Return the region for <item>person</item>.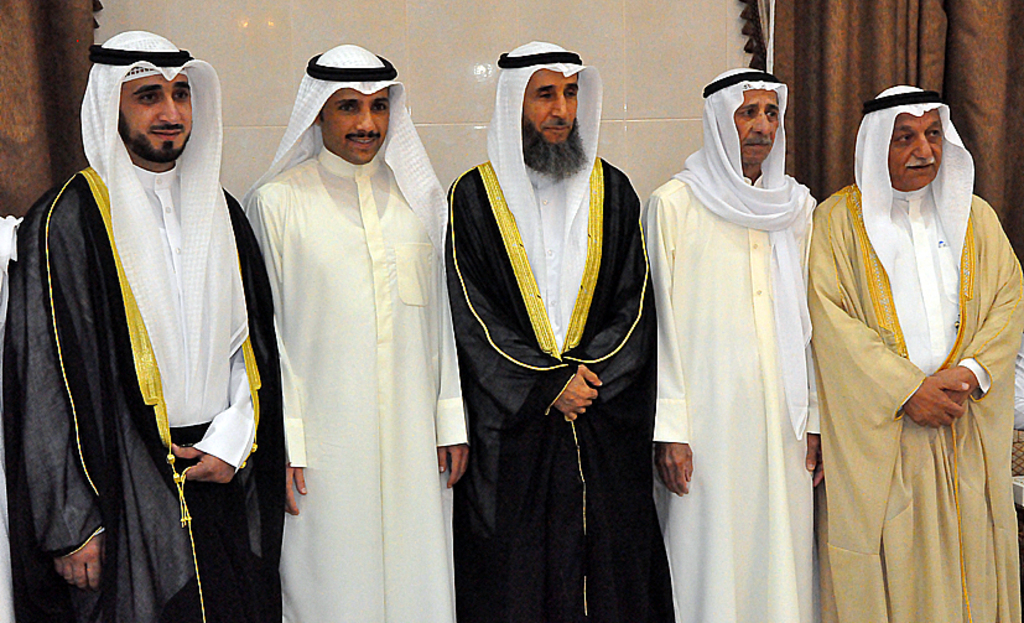
[left=9, top=28, right=286, bottom=622].
